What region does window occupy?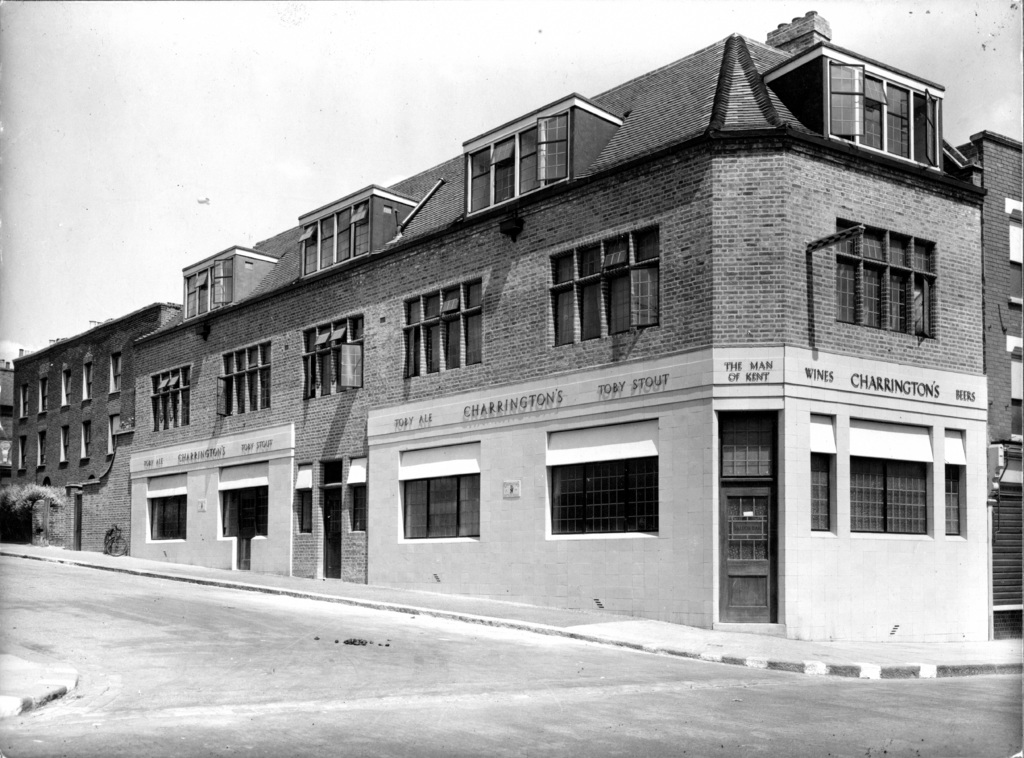
186,263,233,316.
